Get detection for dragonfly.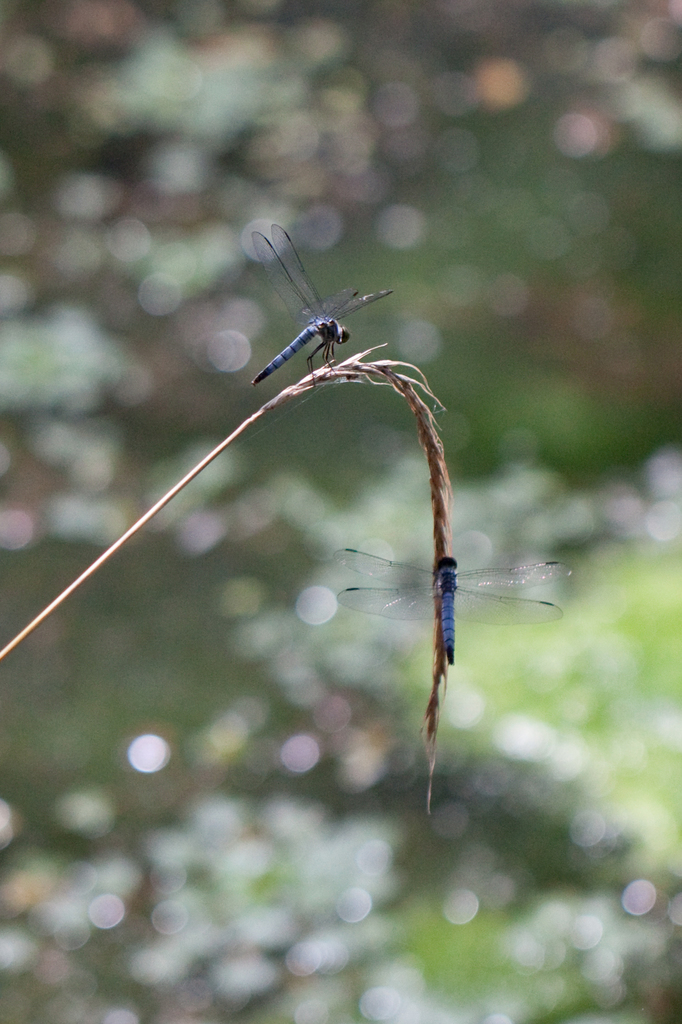
Detection: [x1=334, y1=545, x2=577, y2=664].
